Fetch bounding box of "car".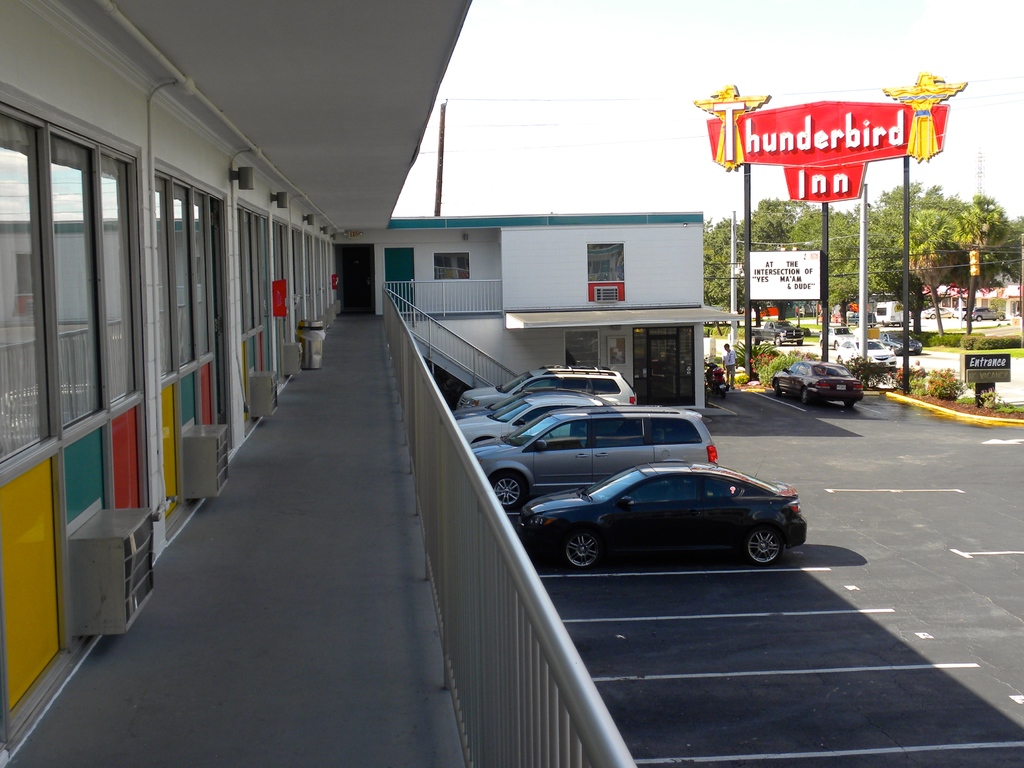
Bbox: locate(776, 360, 863, 411).
